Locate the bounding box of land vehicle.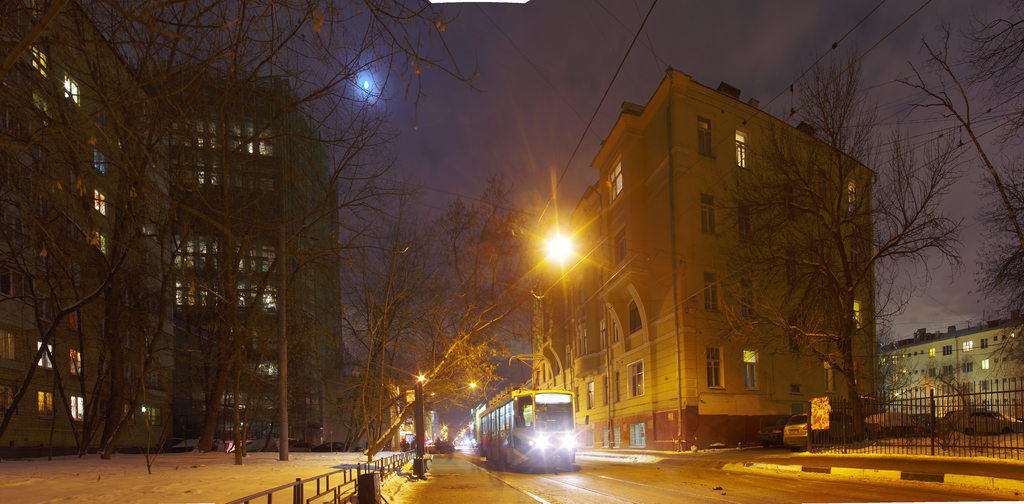
Bounding box: x1=758 y1=416 x2=782 y2=448.
